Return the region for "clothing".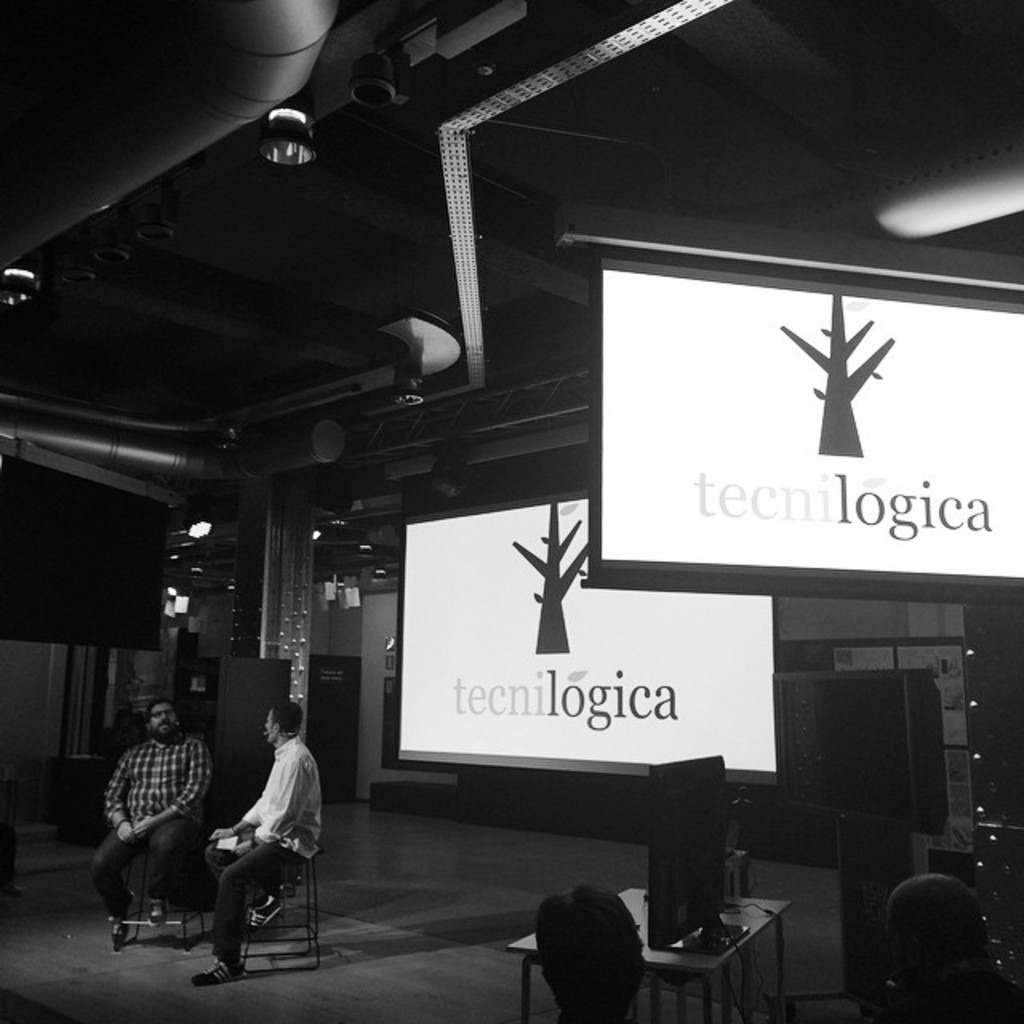
rect(99, 734, 200, 910).
